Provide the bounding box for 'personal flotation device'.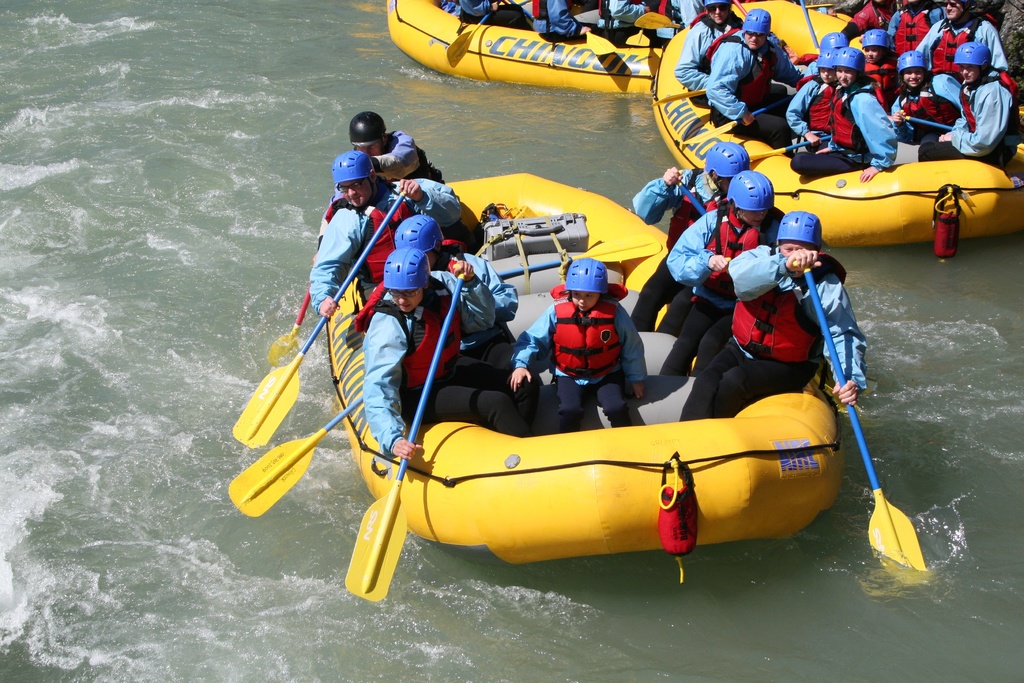
<box>350,186,414,292</box>.
